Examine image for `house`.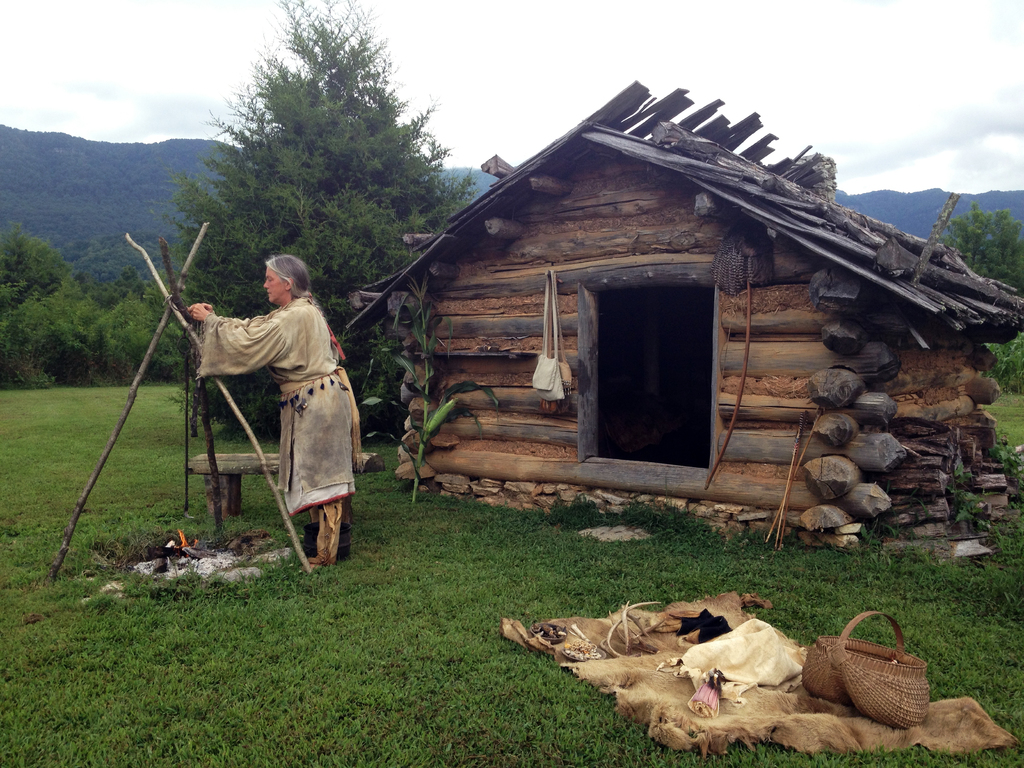
Examination result: 340/79/1023/548.
